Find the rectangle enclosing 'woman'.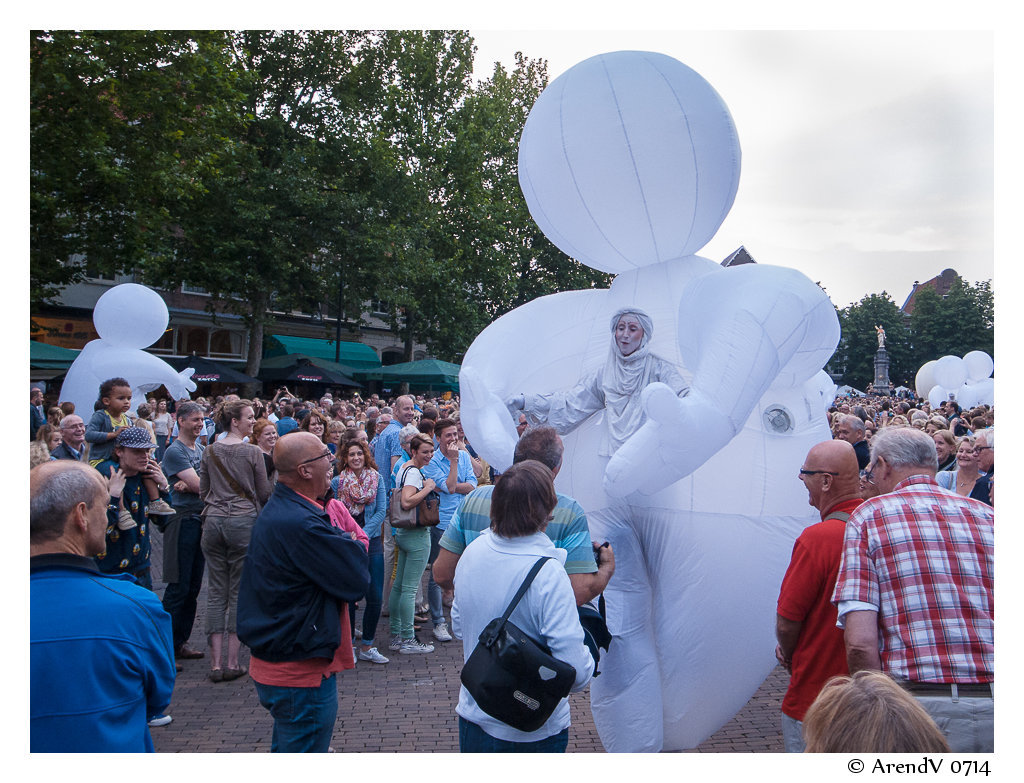
256, 413, 279, 479.
